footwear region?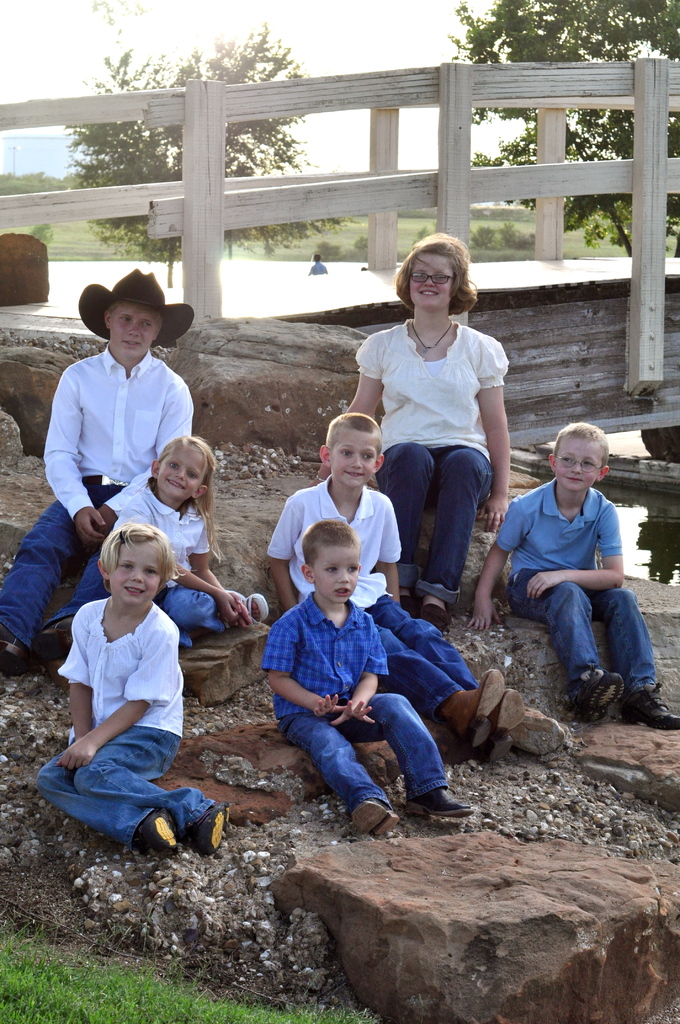
626 684 679 725
